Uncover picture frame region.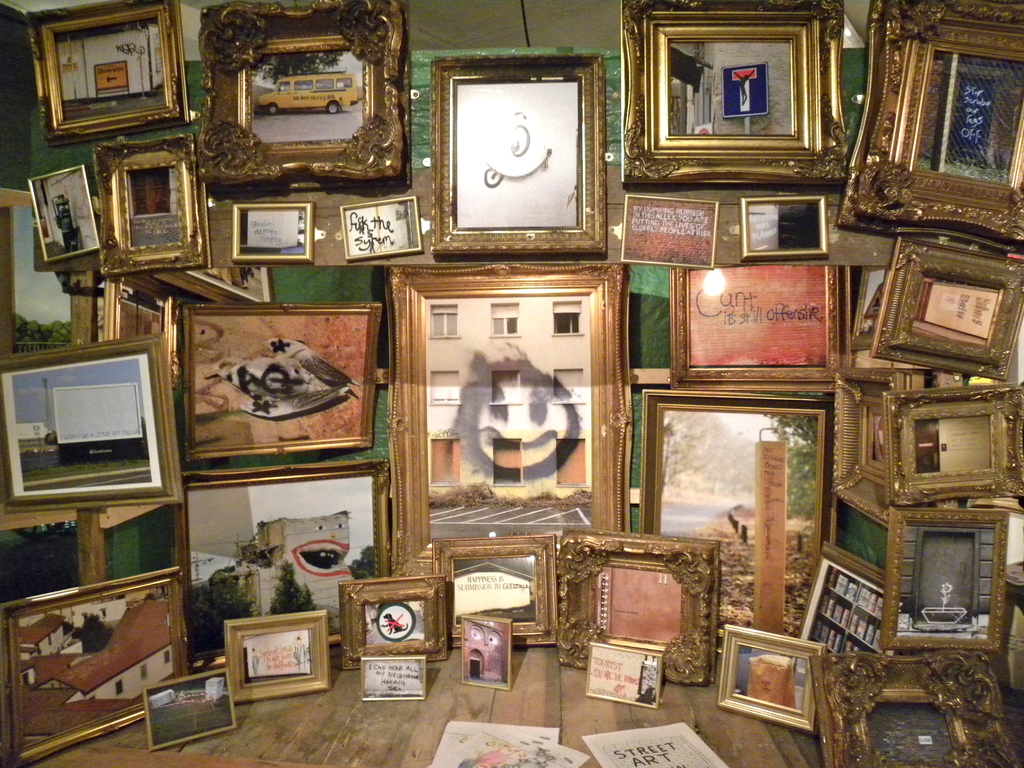
Uncovered: (left=829, top=379, right=905, bottom=532).
